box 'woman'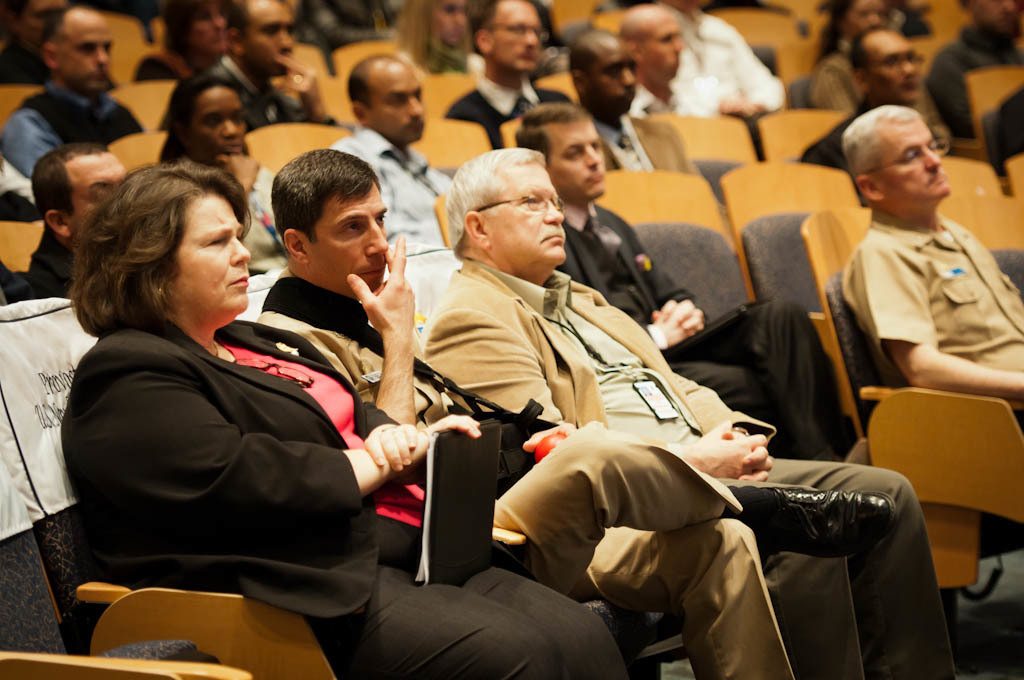
(398,0,475,67)
